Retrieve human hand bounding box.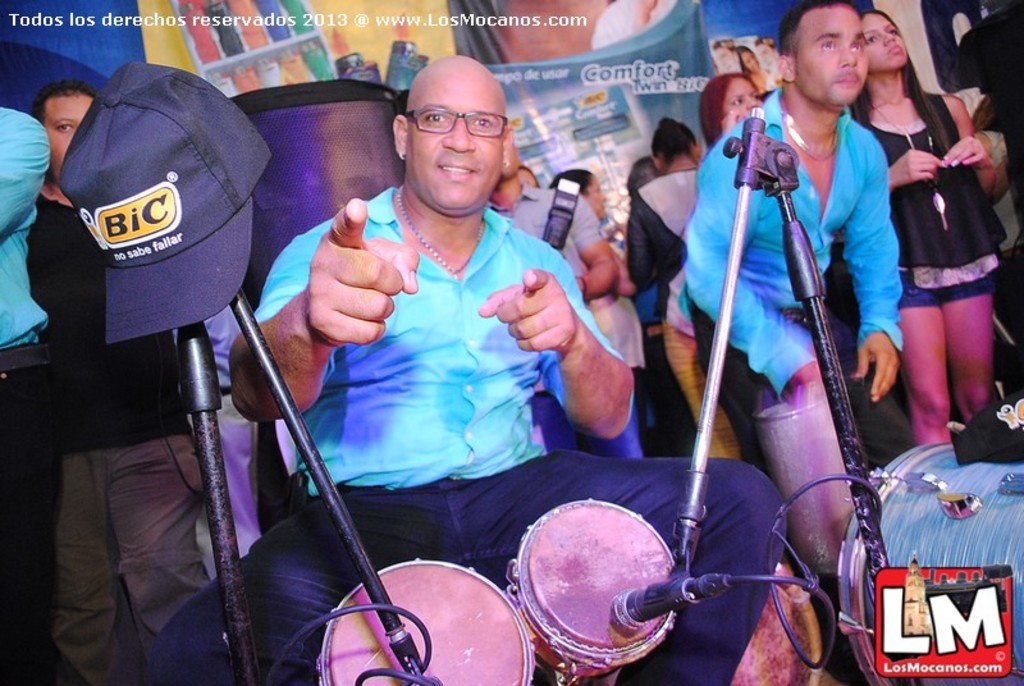
Bounding box: locate(891, 150, 946, 186).
